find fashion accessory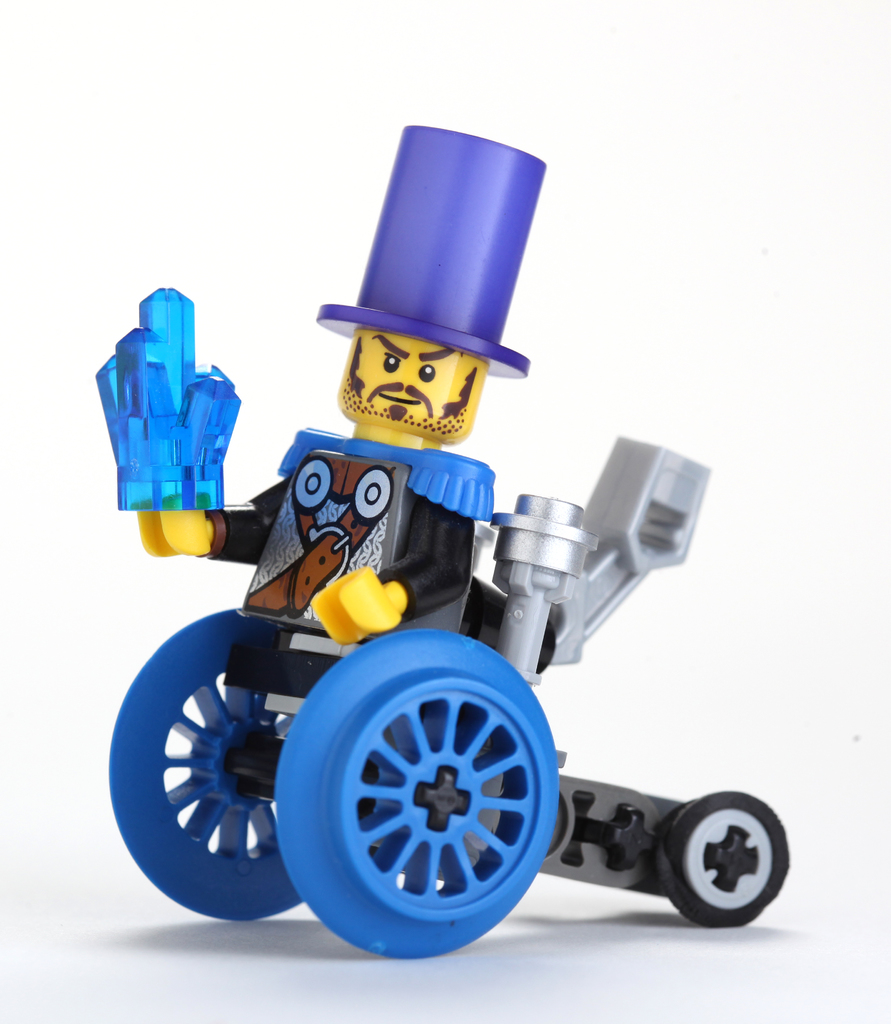
[x1=307, y1=116, x2=532, y2=385]
